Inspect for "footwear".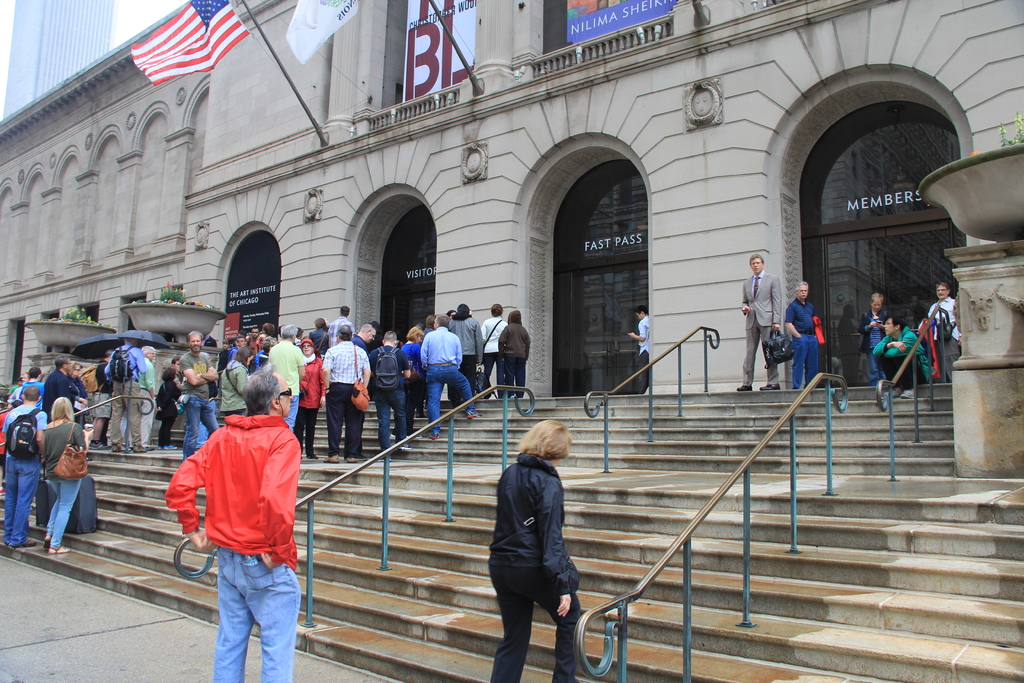
Inspection: {"x1": 736, "y1": 384, "x2": 752, "y2": 391}.
